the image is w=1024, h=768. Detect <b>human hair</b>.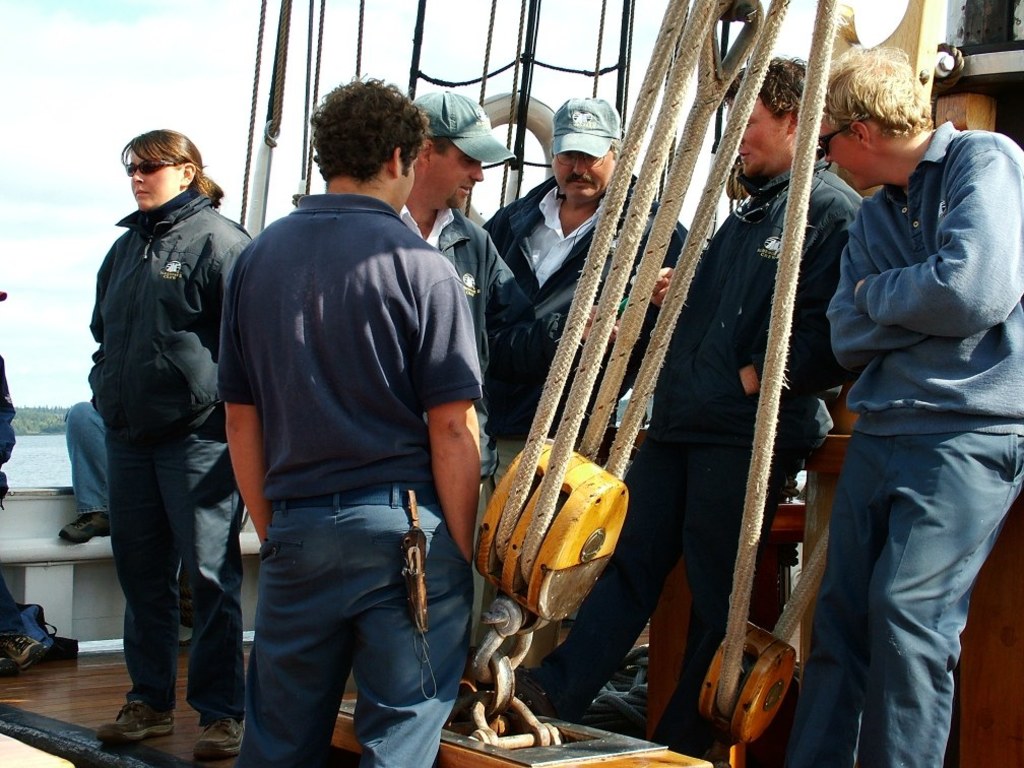
Detection: [left=816, top=40, right=933, bottom=141].
